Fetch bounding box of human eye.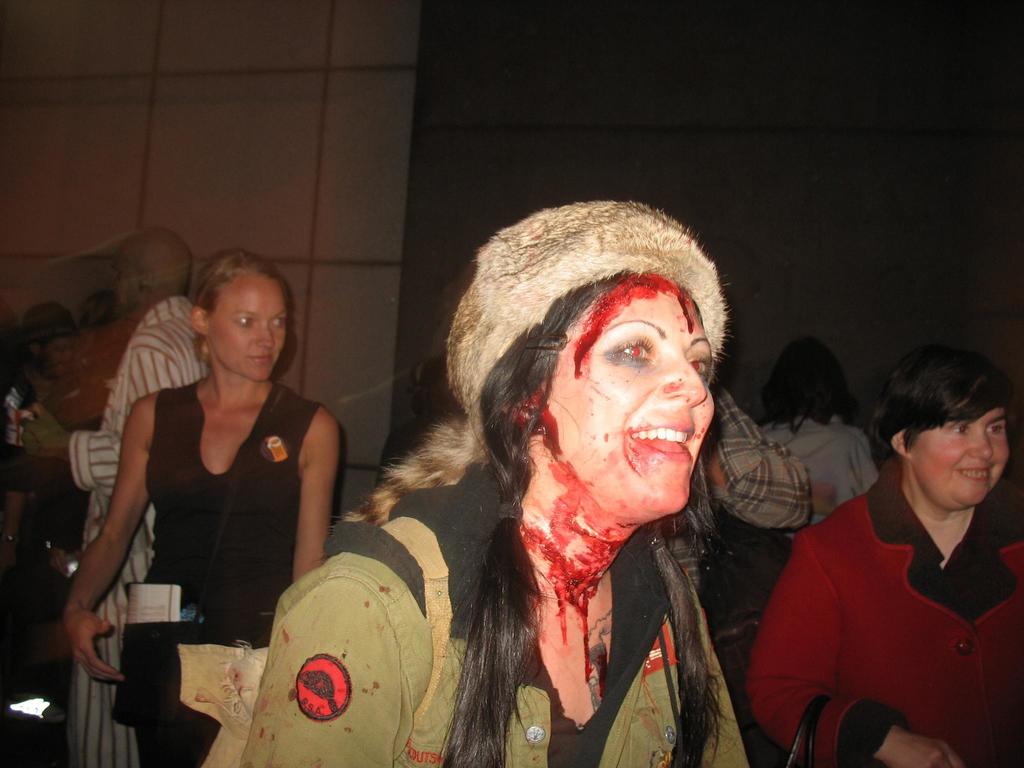
Bbox: <box>271,316,287,335</box>.
